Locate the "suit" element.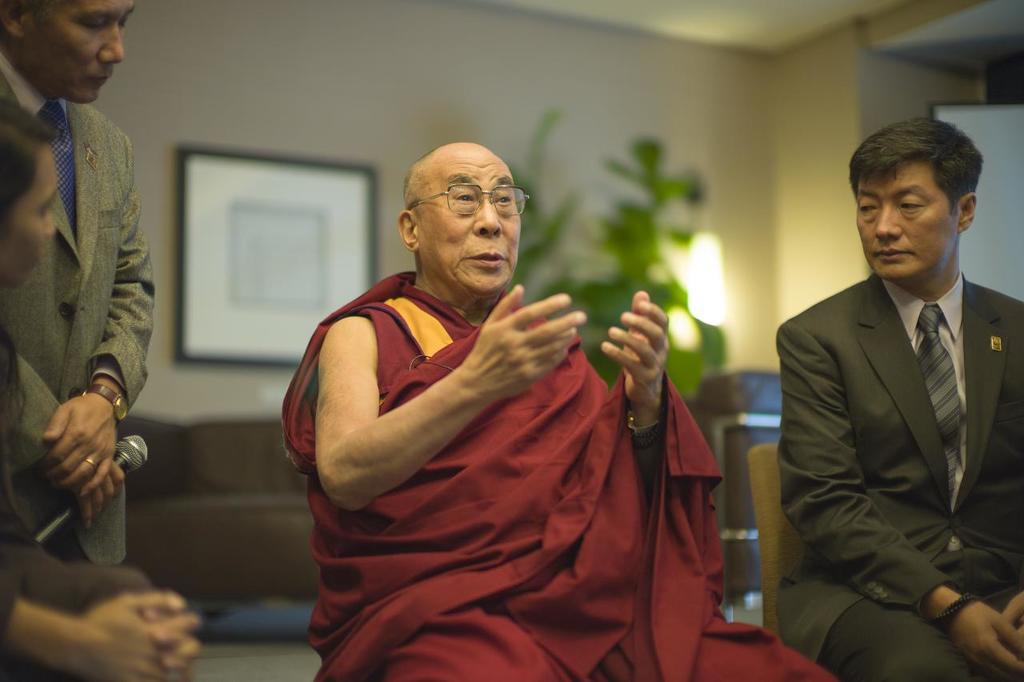
Element bbox: bbox(770, 112, 1023, 681).
